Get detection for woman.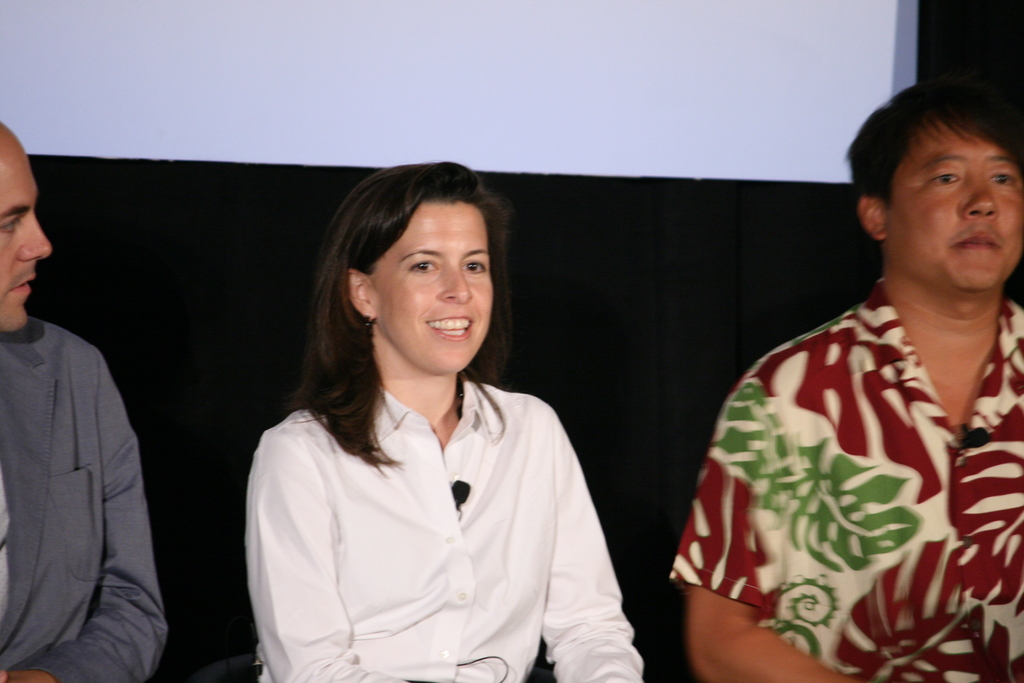
Detection: bbox=[235, 150, 636, 682].
